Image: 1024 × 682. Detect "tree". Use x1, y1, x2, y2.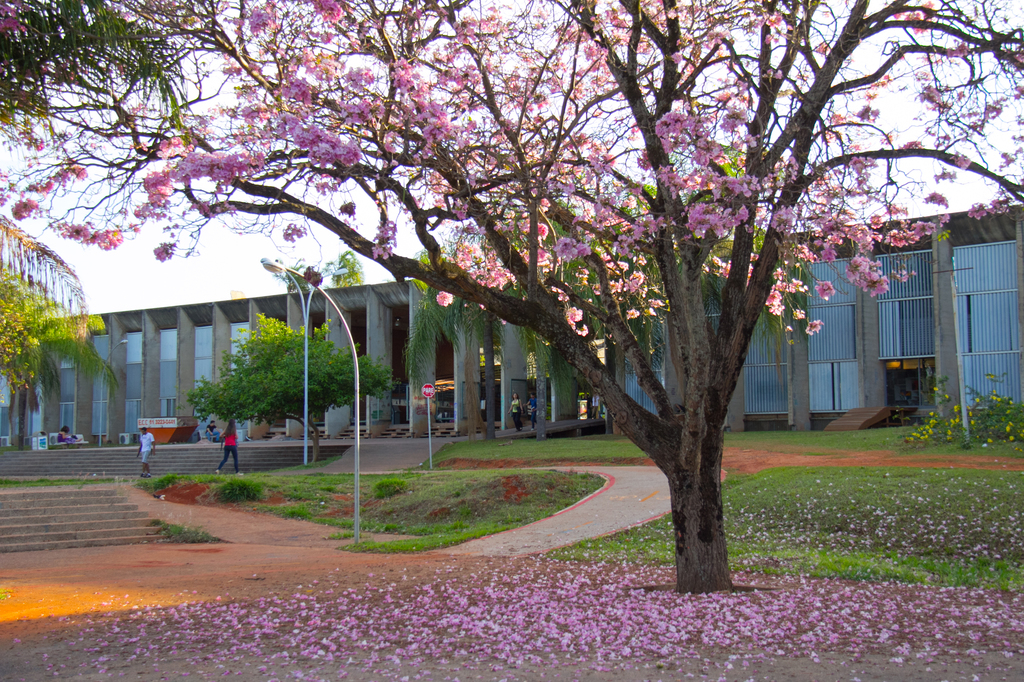
545, 215, 685, 445.
